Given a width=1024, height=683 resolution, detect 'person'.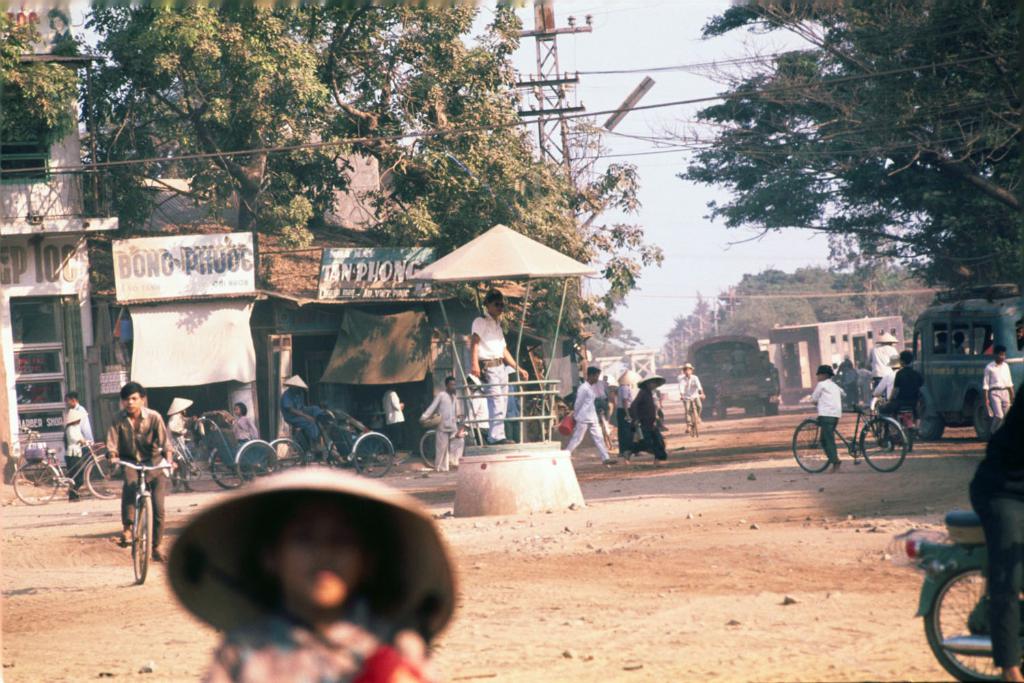
l=868, t=356, r=901, b=400.
